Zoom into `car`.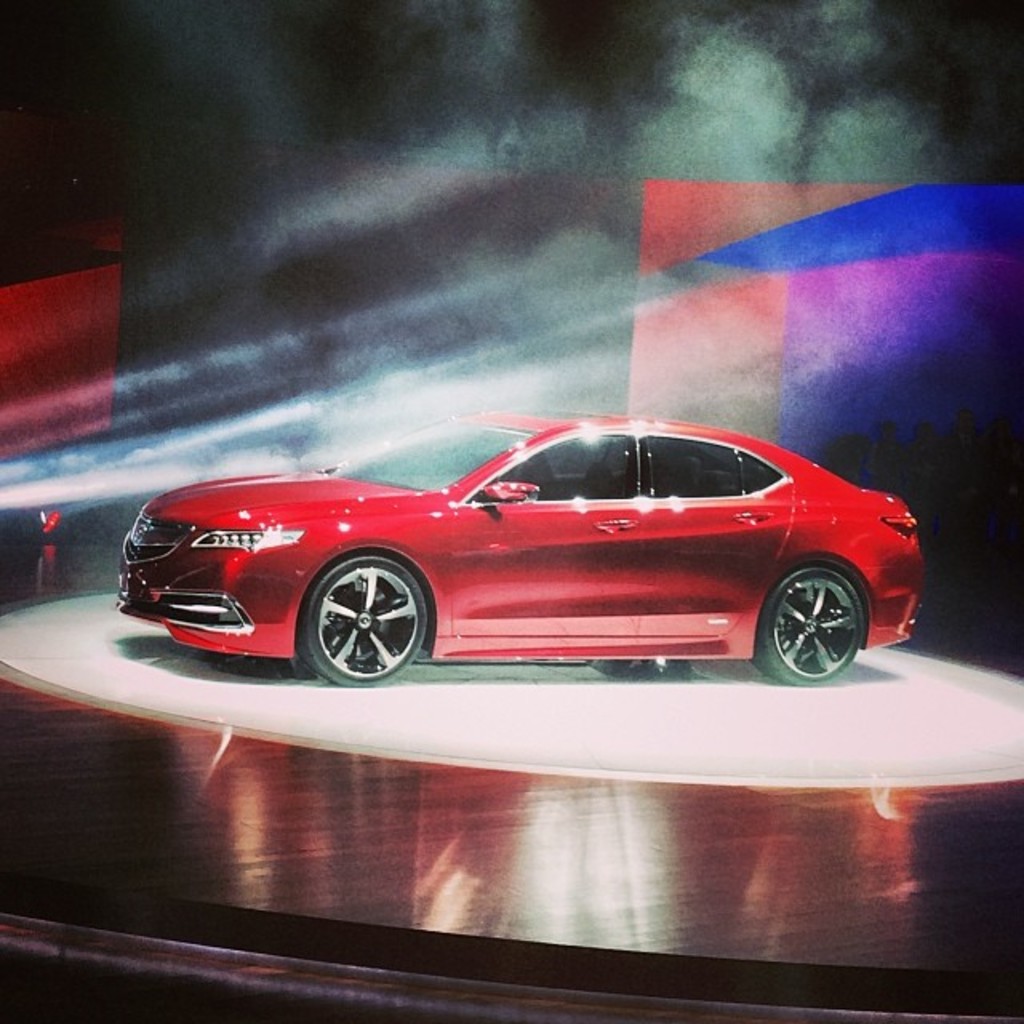
Zoom target: 115,414,931,691.
